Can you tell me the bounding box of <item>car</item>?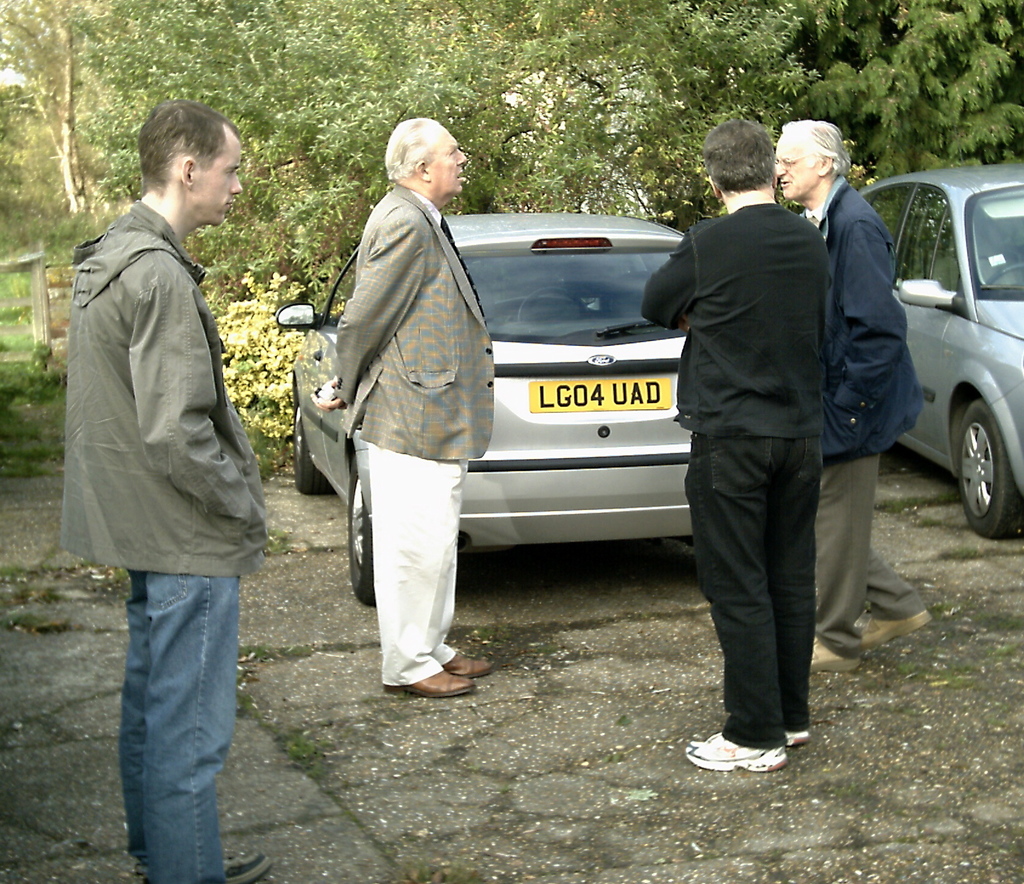
left=851, top=161, right=1023, bottom=546.
